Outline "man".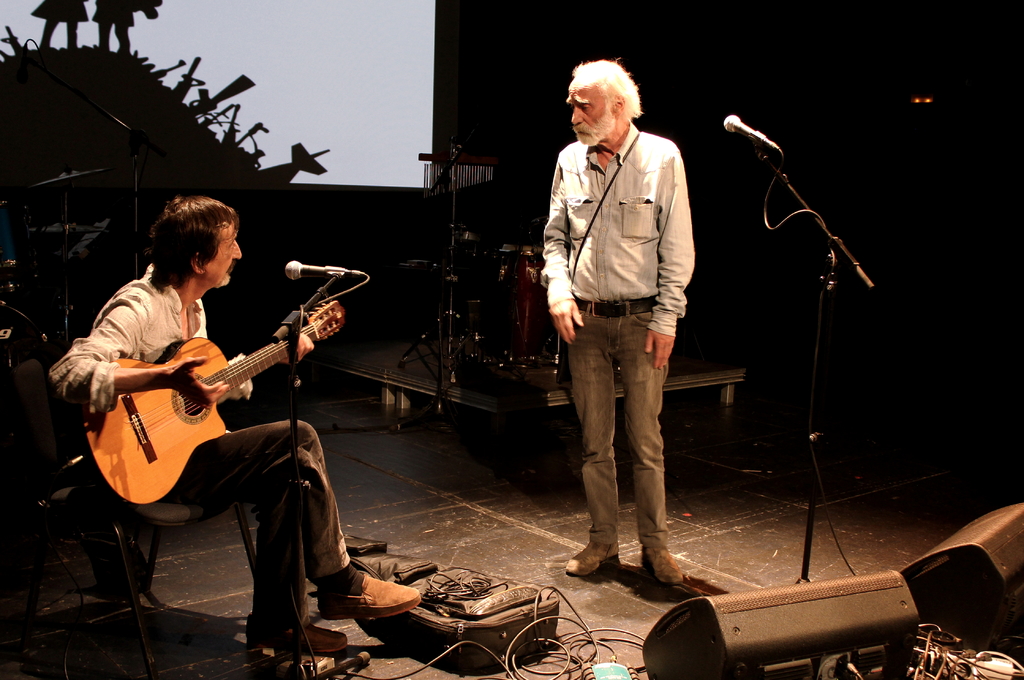
Outline: left=544, top=57, right=696, bottom=590.
